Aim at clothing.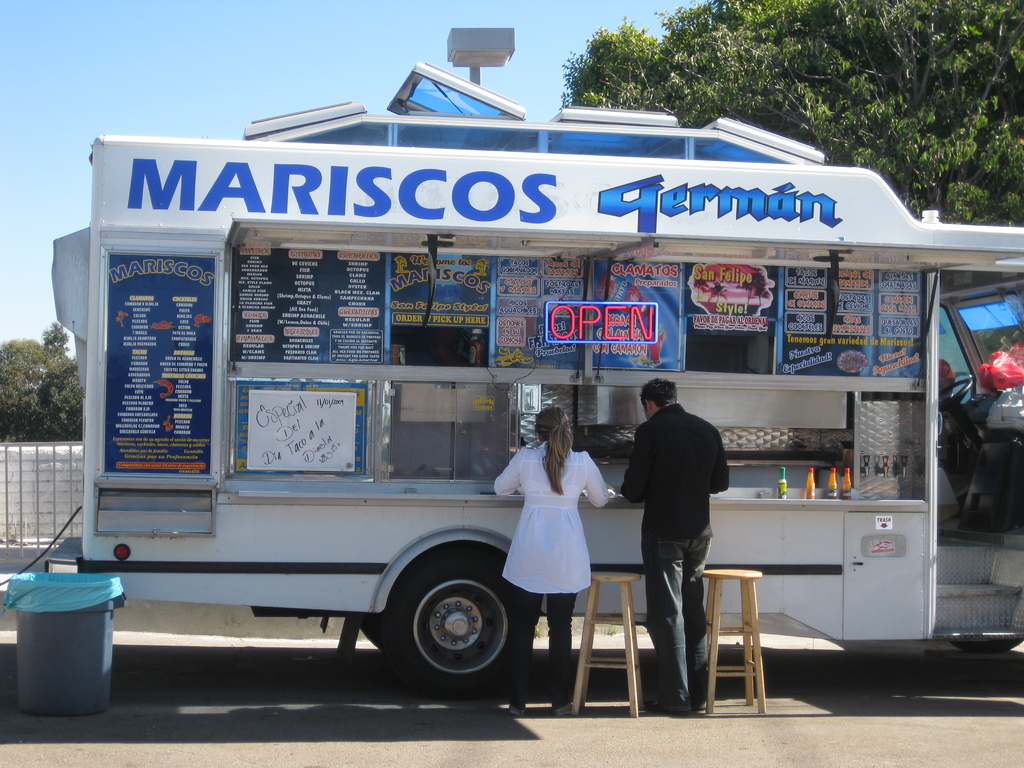
Aimed at rect(493, 446, 618, 709).
